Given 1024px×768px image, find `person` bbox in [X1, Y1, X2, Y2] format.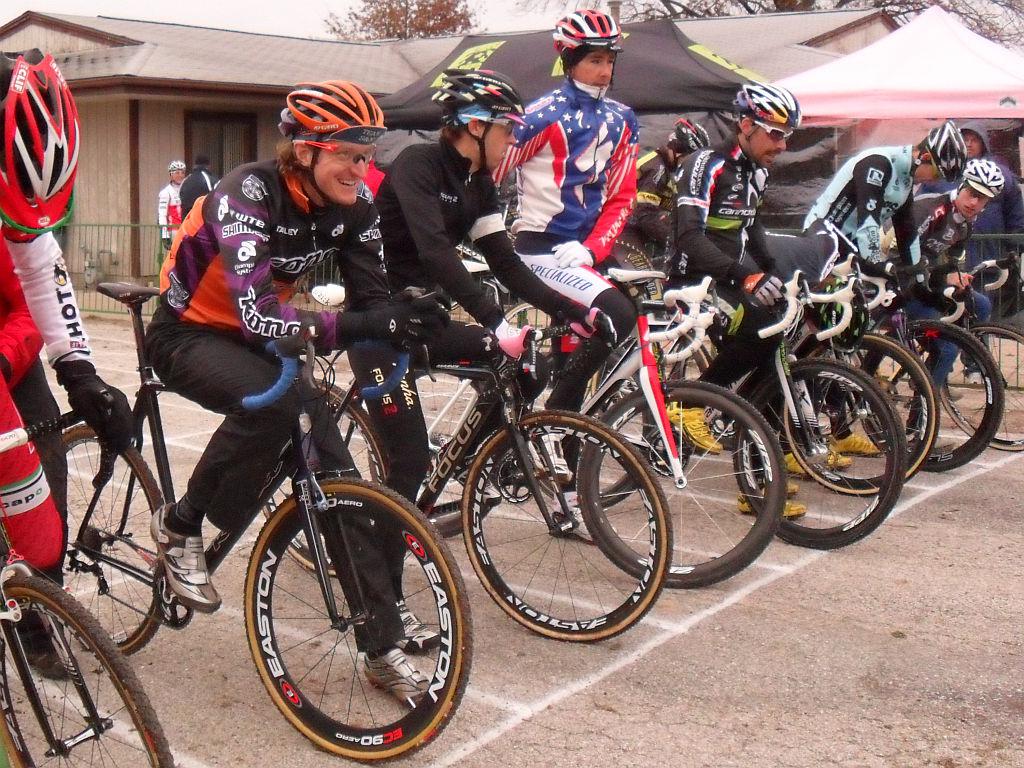
[0, 222, 69, 684].
